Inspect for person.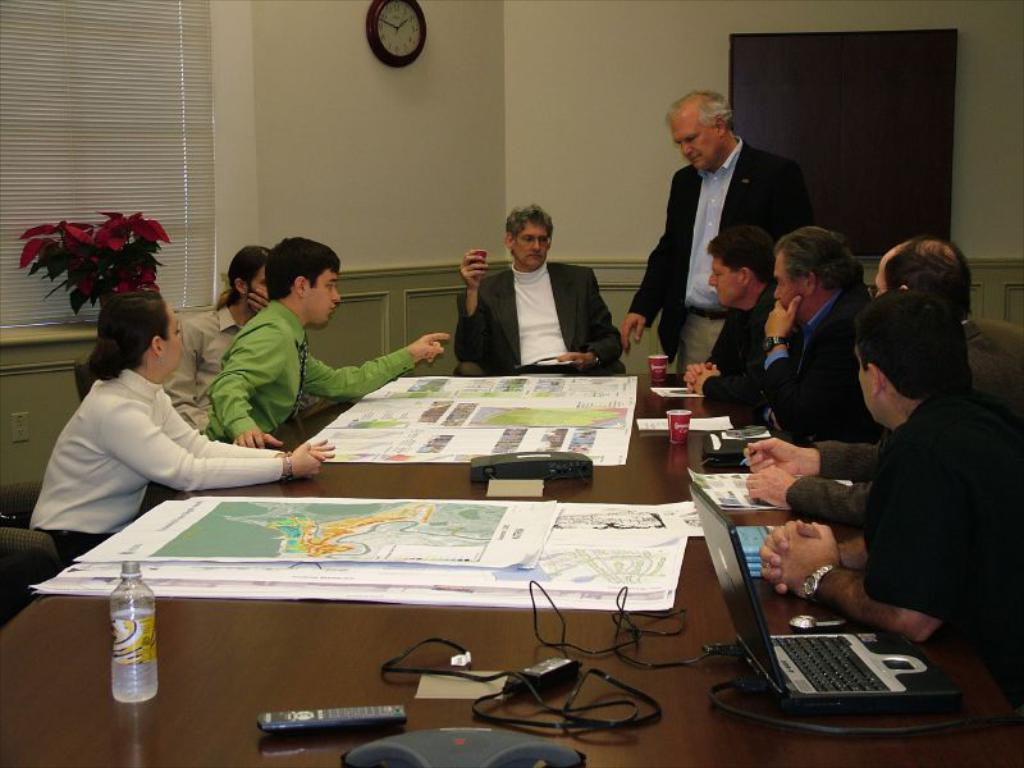
Inspection: x1=762 y1=221 x2=877 y2=483.
